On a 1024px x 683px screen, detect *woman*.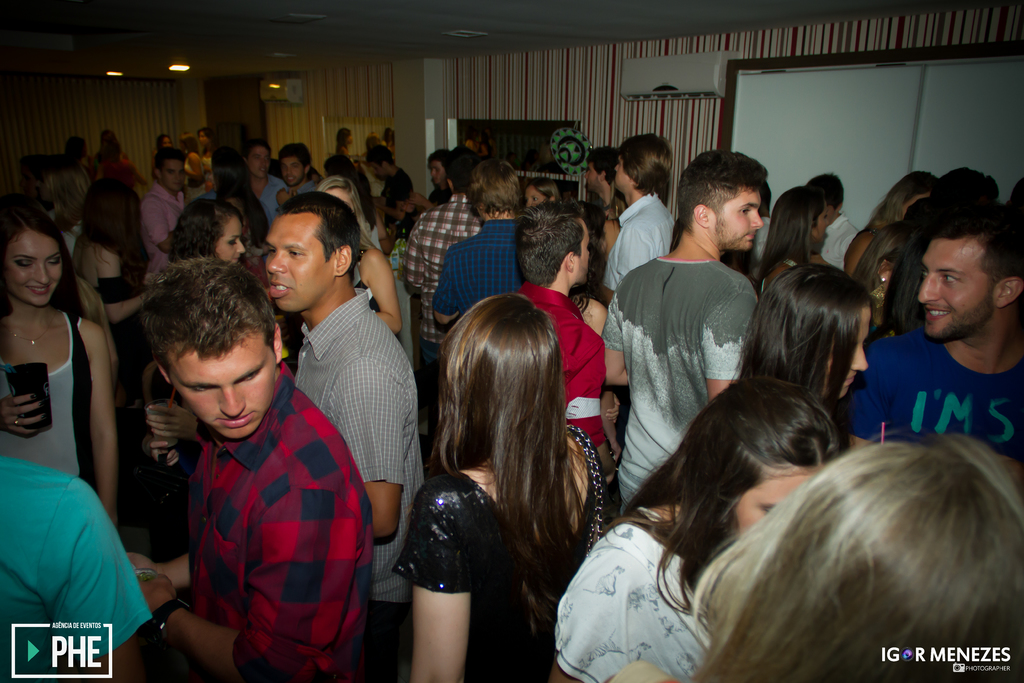
{"x1": 384, "y1": 128, "x2": 396, "y2": 158}.
